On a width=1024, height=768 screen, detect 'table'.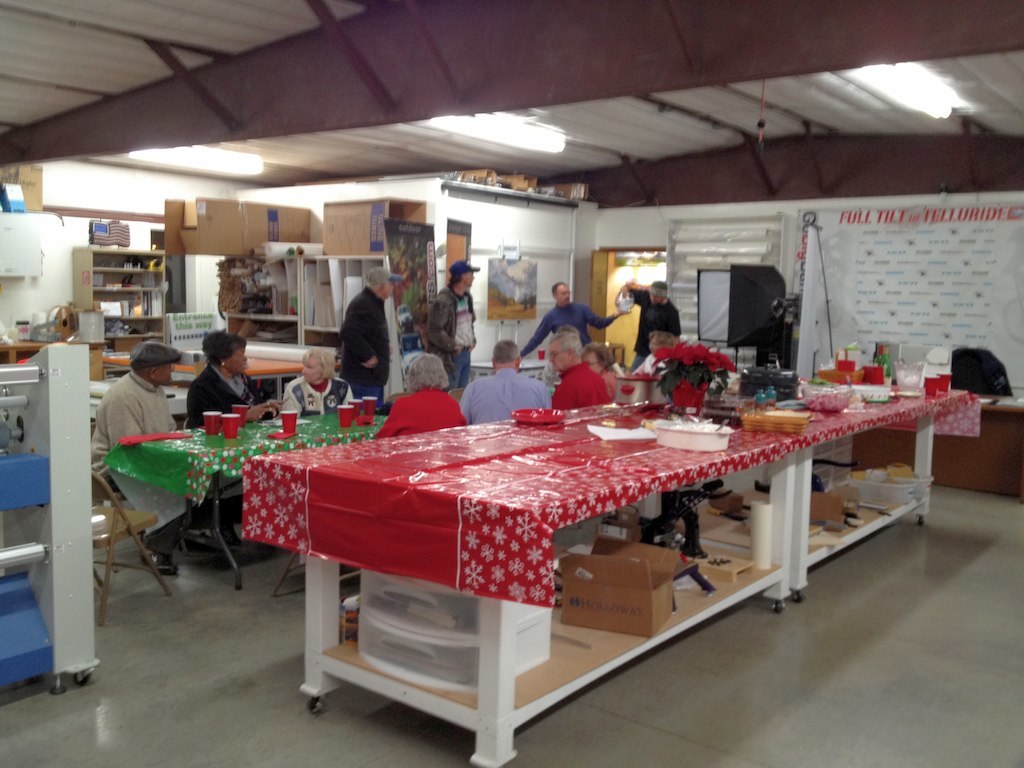
(94,354,307,398).
